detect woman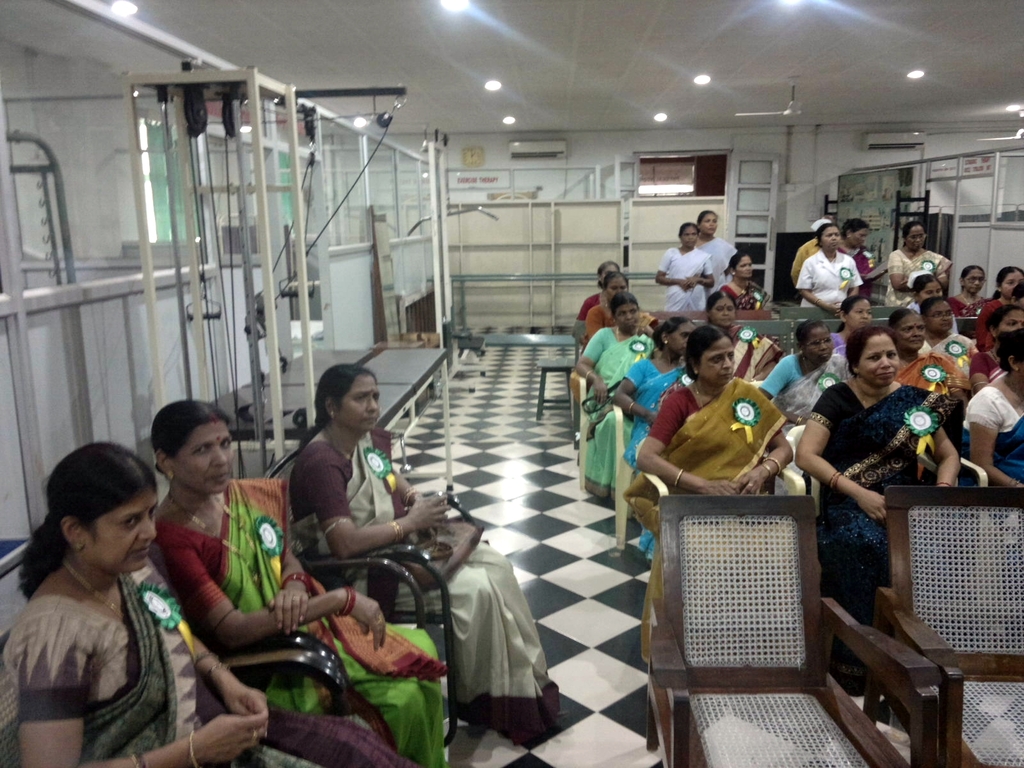
bbox=[711, 246, 783, 326]
